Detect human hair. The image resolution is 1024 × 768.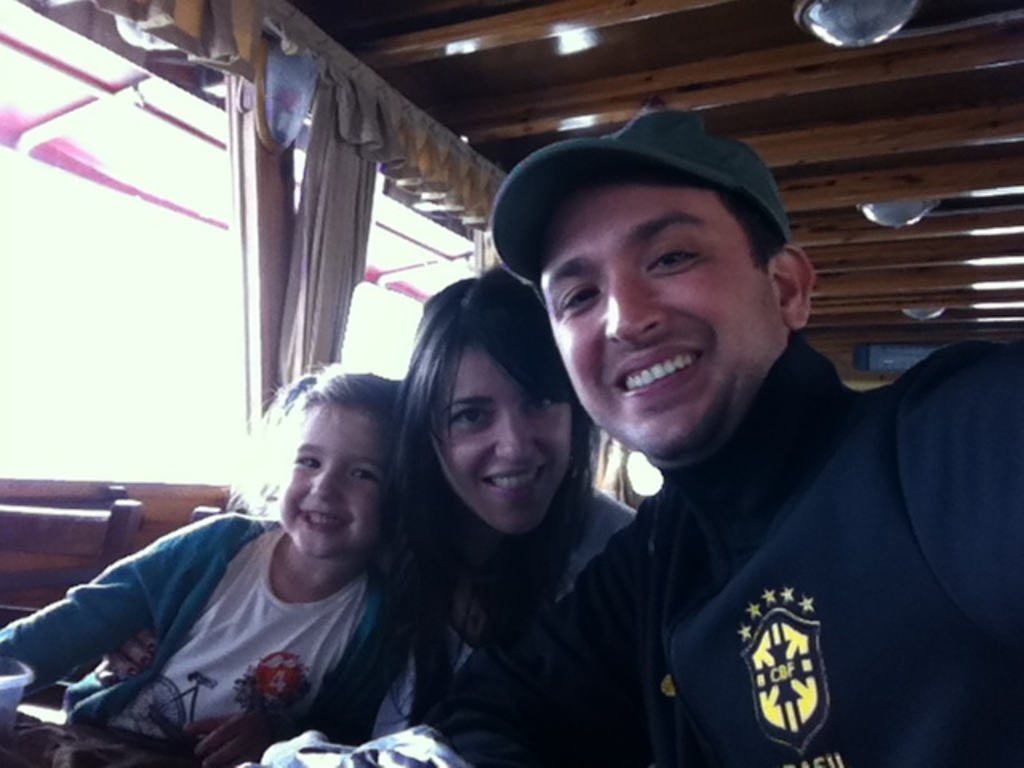
(398, 280, 571, 534).
